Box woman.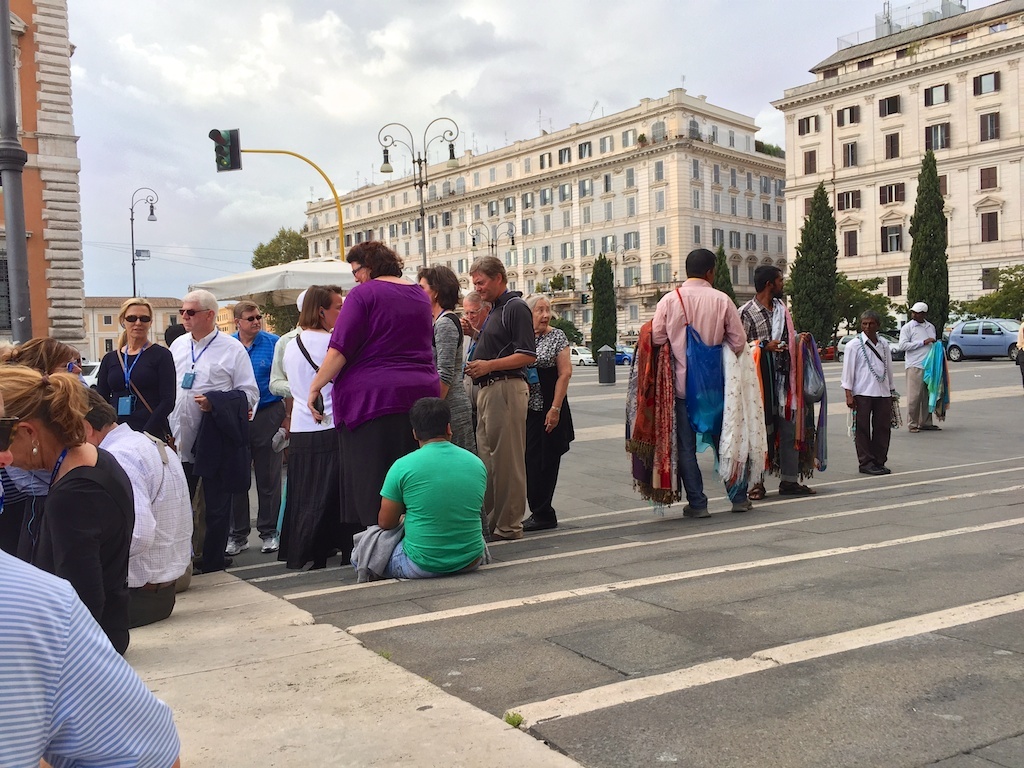
299, 238, 448, 529.
